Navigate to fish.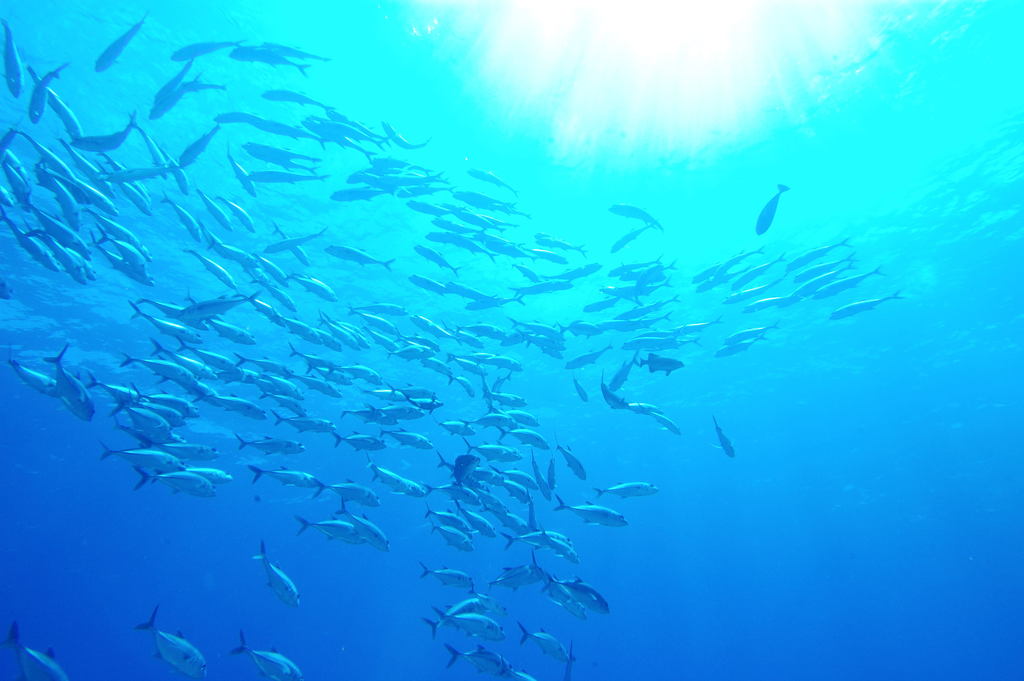
Navigation target: <bbox>101, 162, 168, 183</bbox>.
